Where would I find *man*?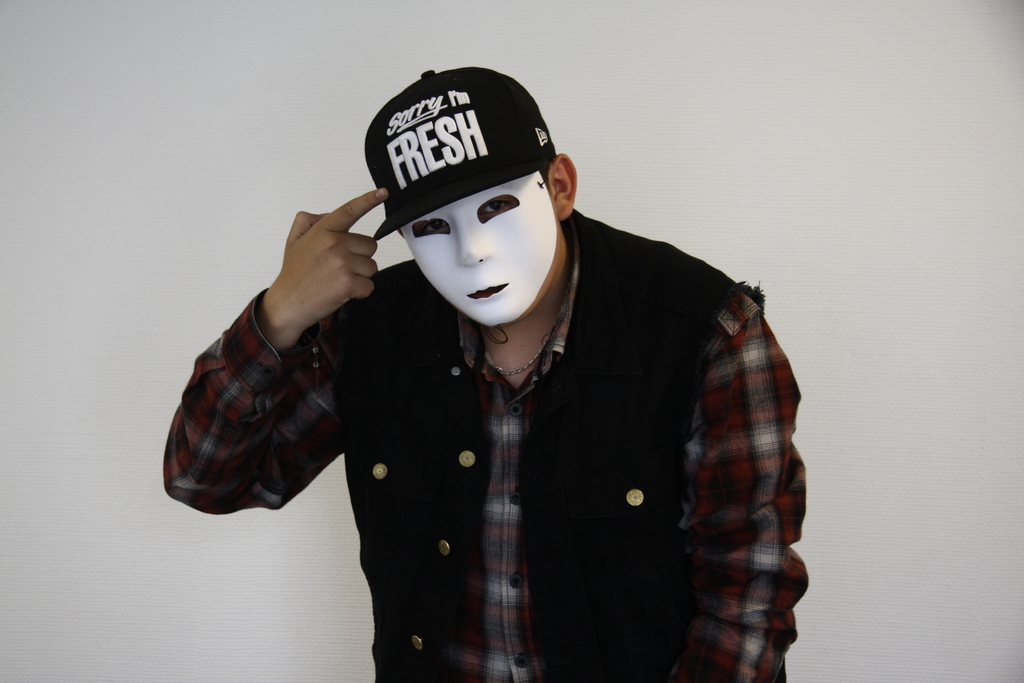
At l=163, t=70, r=803, b=682.
